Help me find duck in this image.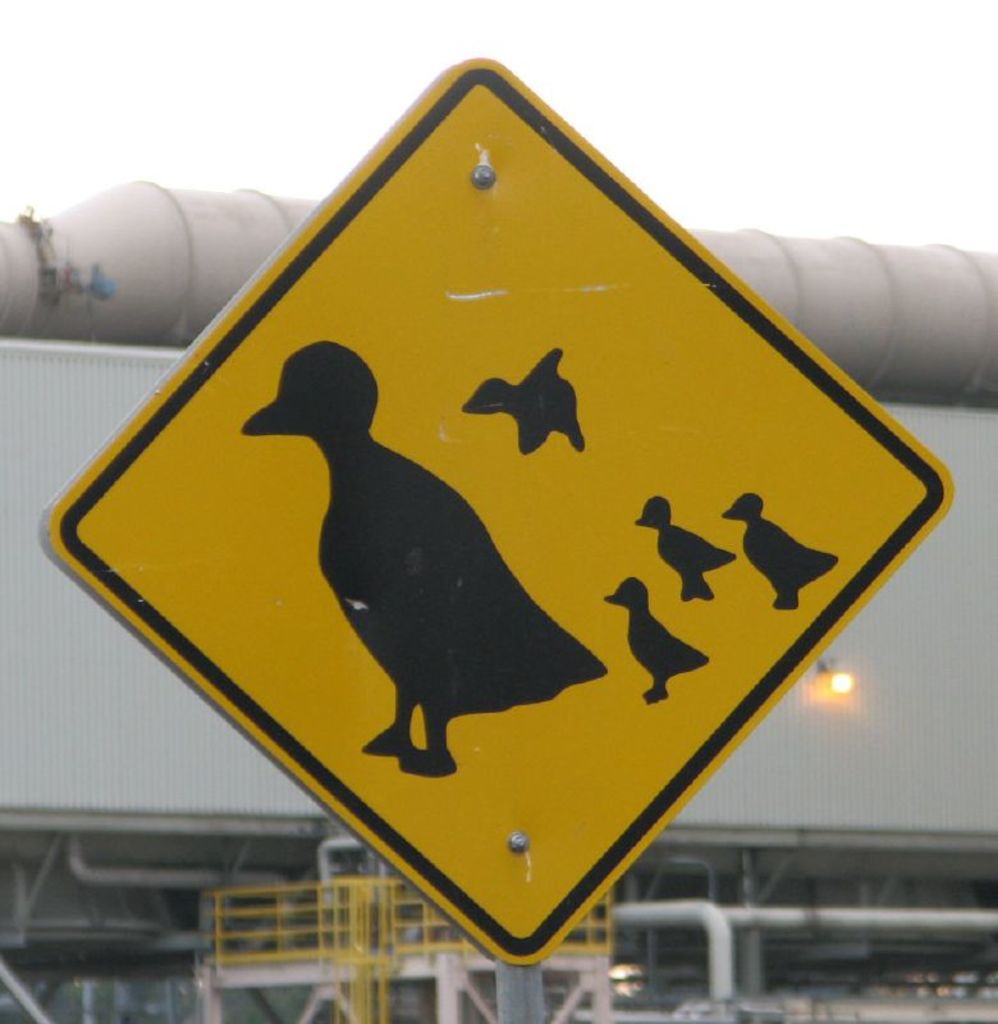
Found it: BBox(233, 335, 606, 753).
